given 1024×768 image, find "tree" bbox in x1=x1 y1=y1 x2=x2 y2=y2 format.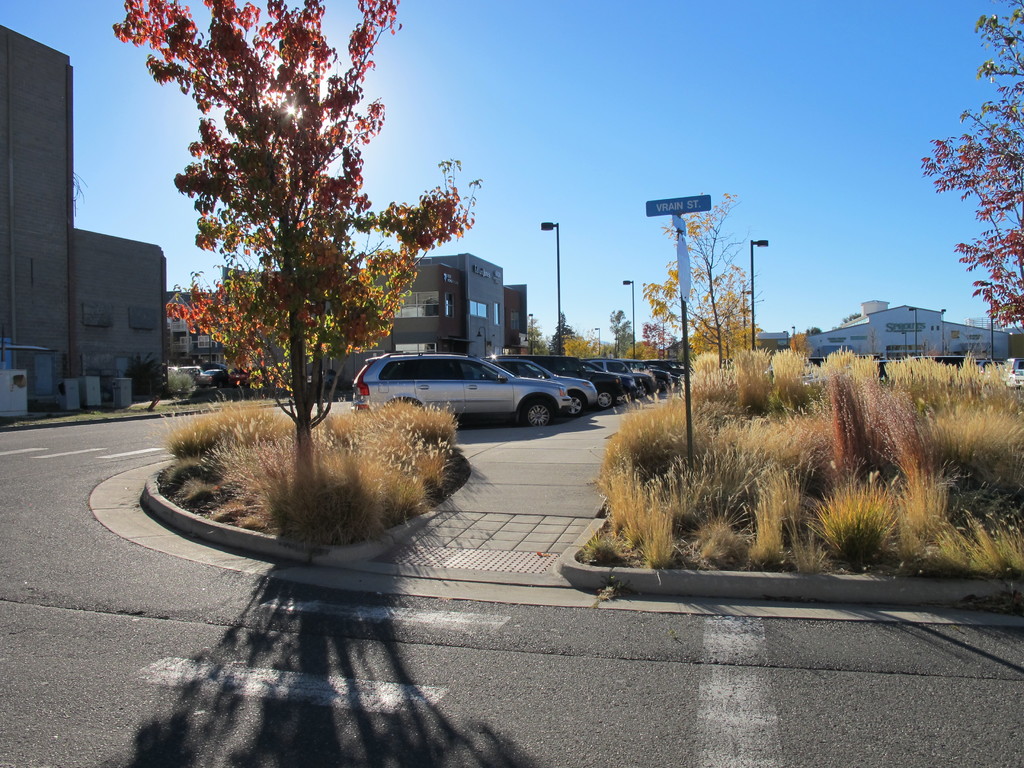
x1=143 y1=22 x2=415 y2=465.
